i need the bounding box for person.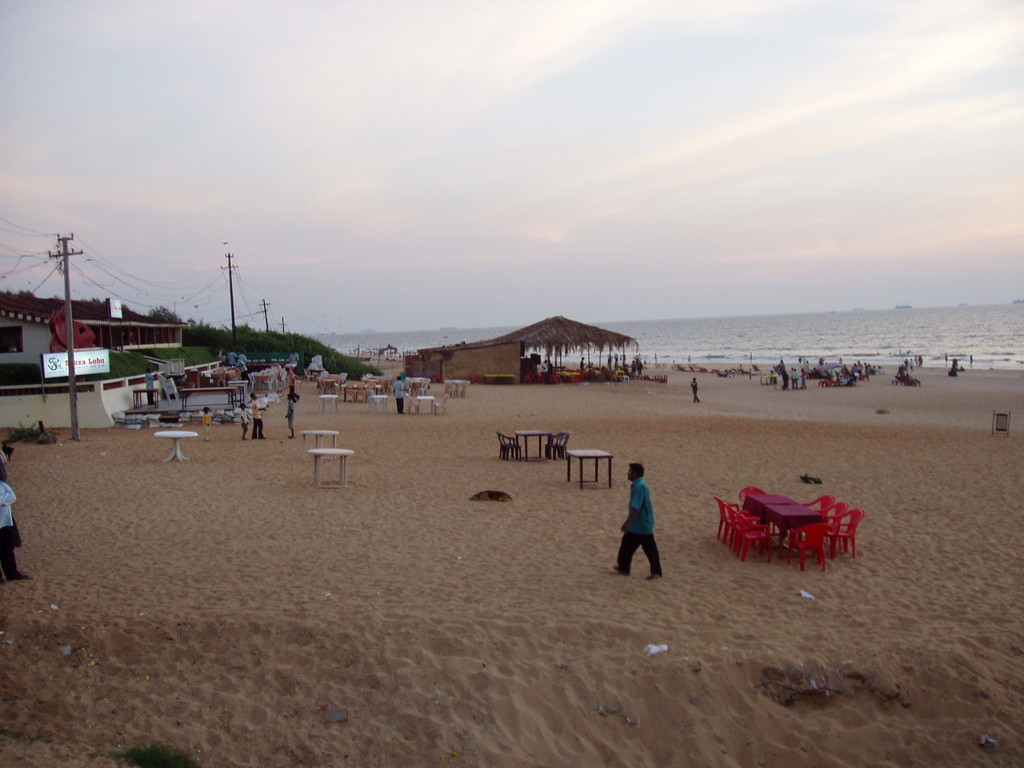
Here it is: bbox=[239, 403, 249, 439].
